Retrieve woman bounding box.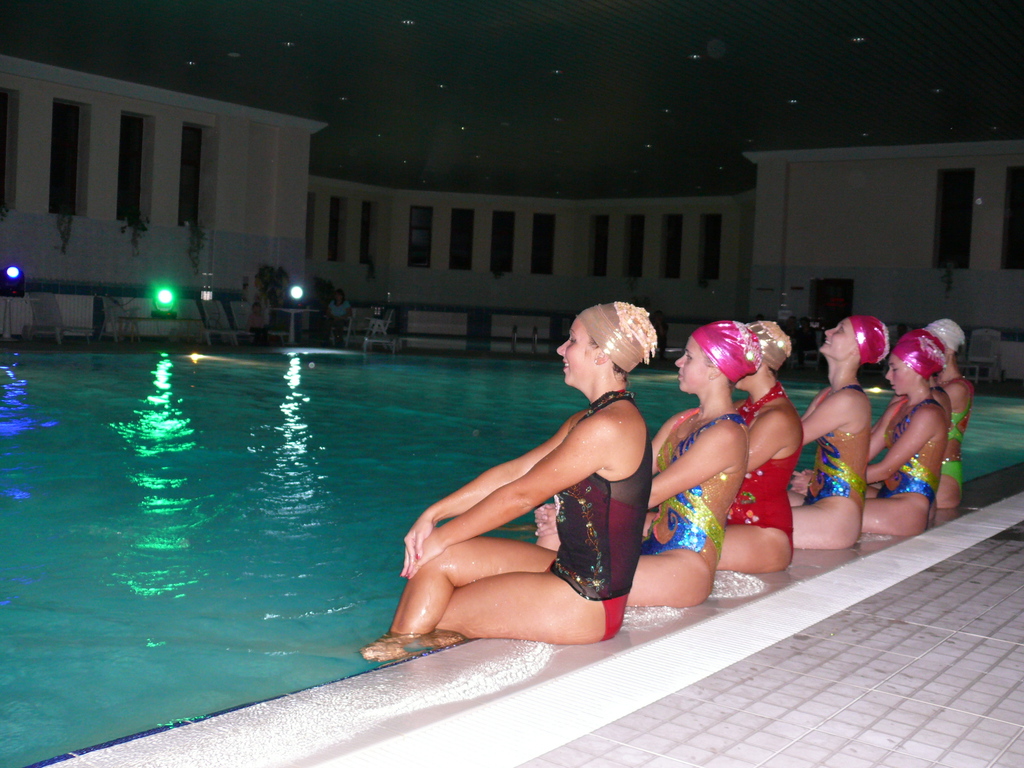
Bounding box: detection(534, 323, 758, 611).
